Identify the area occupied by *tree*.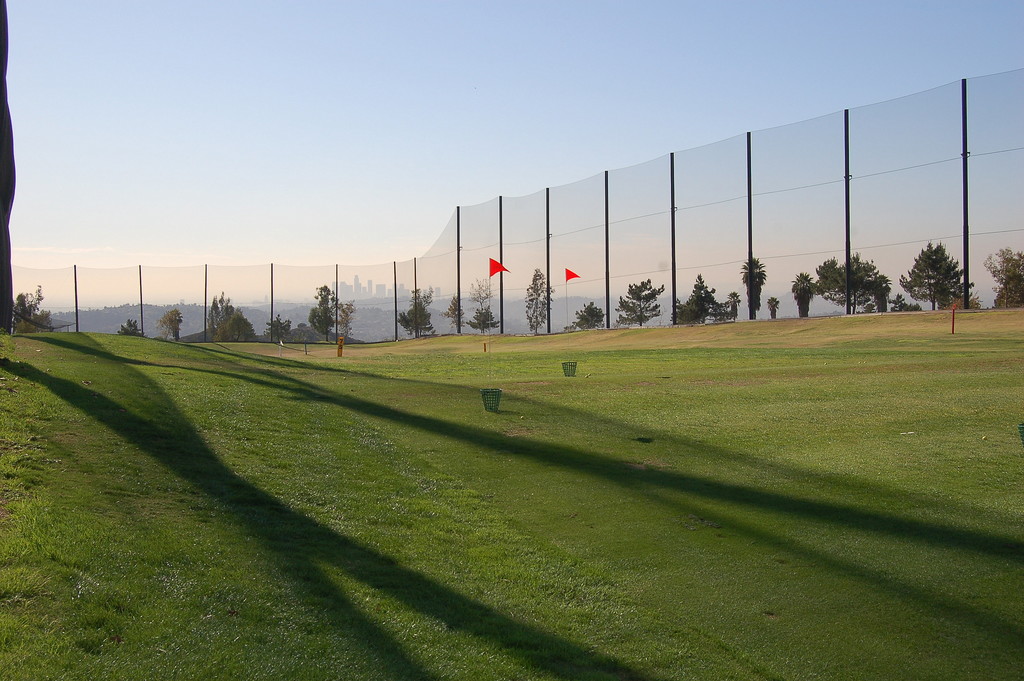
Area: <box>955,290,982,311</box>.
